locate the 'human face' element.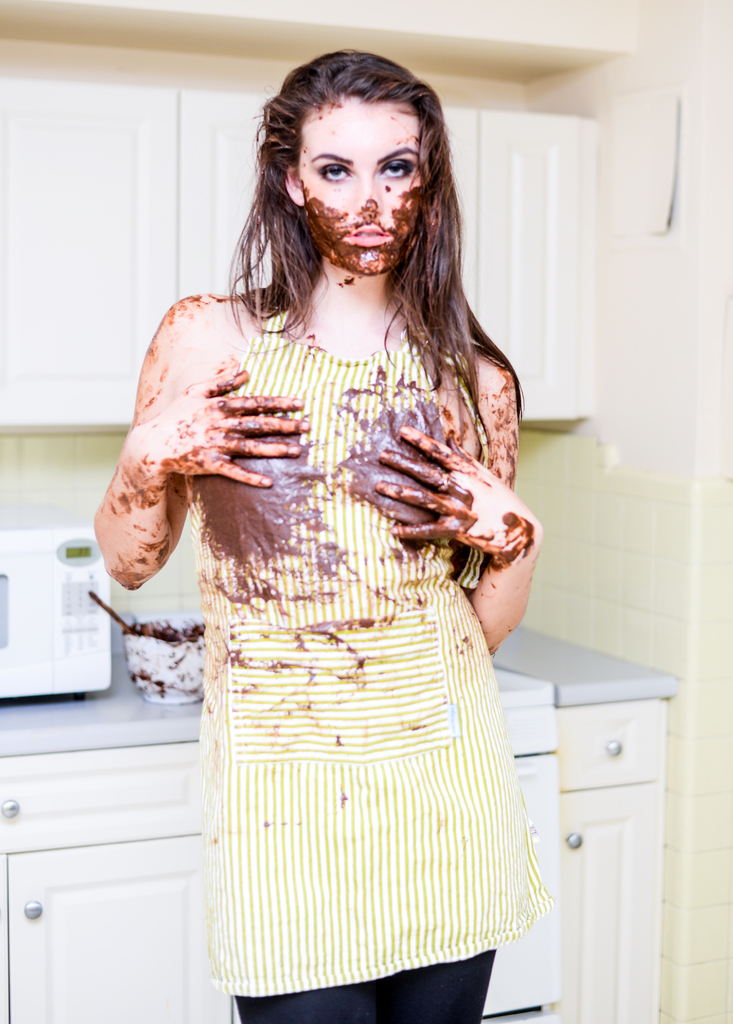
Element bbox: <region>294, 95, 429, 273</region>.
